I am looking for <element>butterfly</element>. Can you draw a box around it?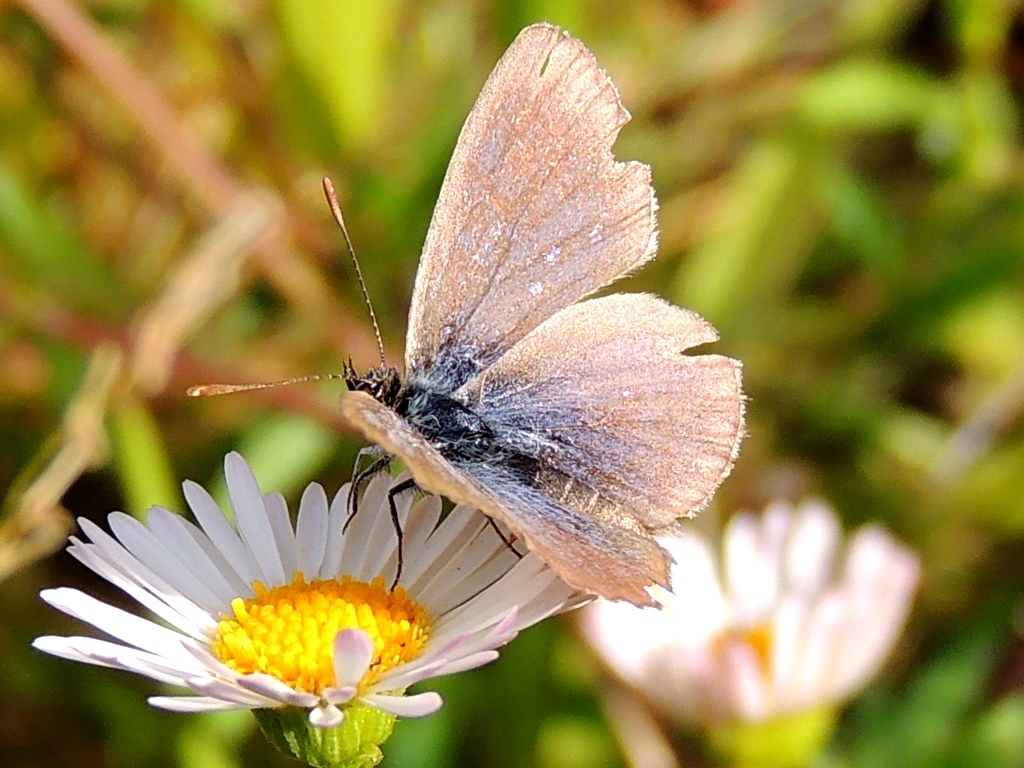
Sure, the bounding box is bbox(196, 39, 732, 621).
